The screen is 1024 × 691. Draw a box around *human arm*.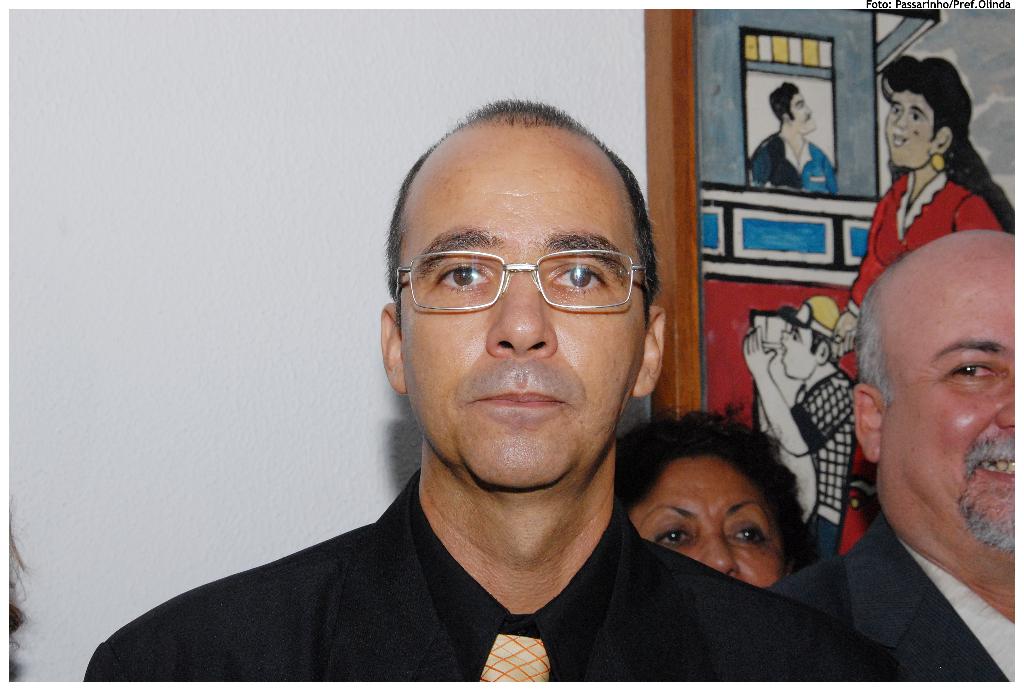
743 327 857 458.
